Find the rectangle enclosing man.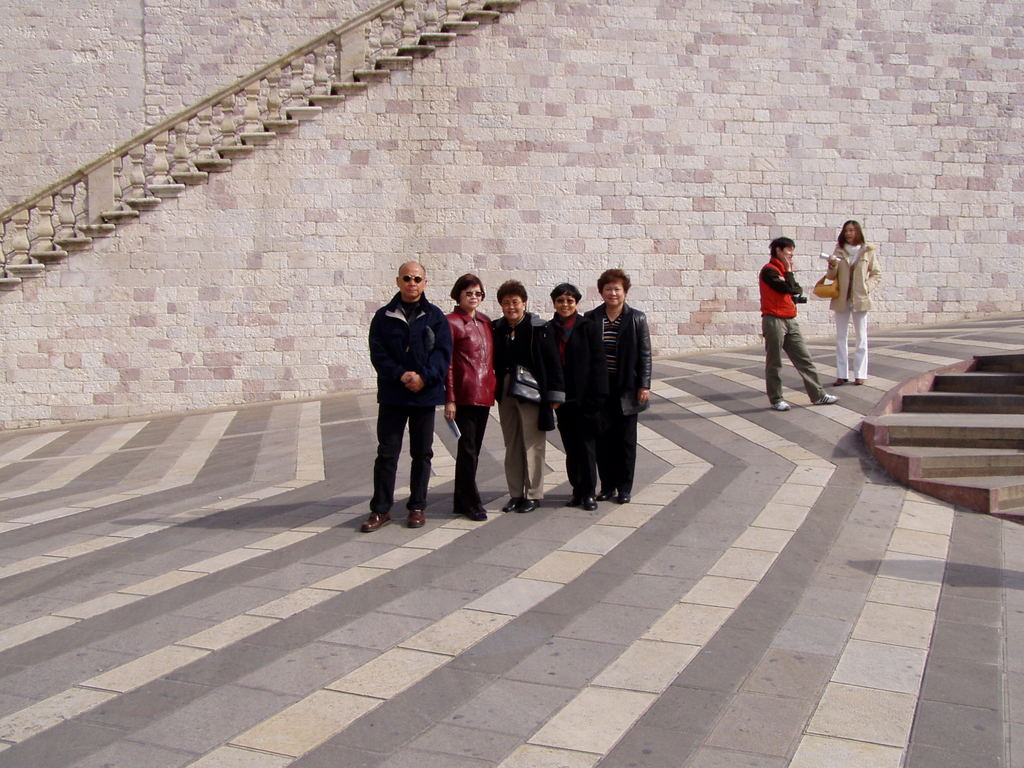
{"x1": 758, "y1": 234, "x2": 841, "y2": 408}.
